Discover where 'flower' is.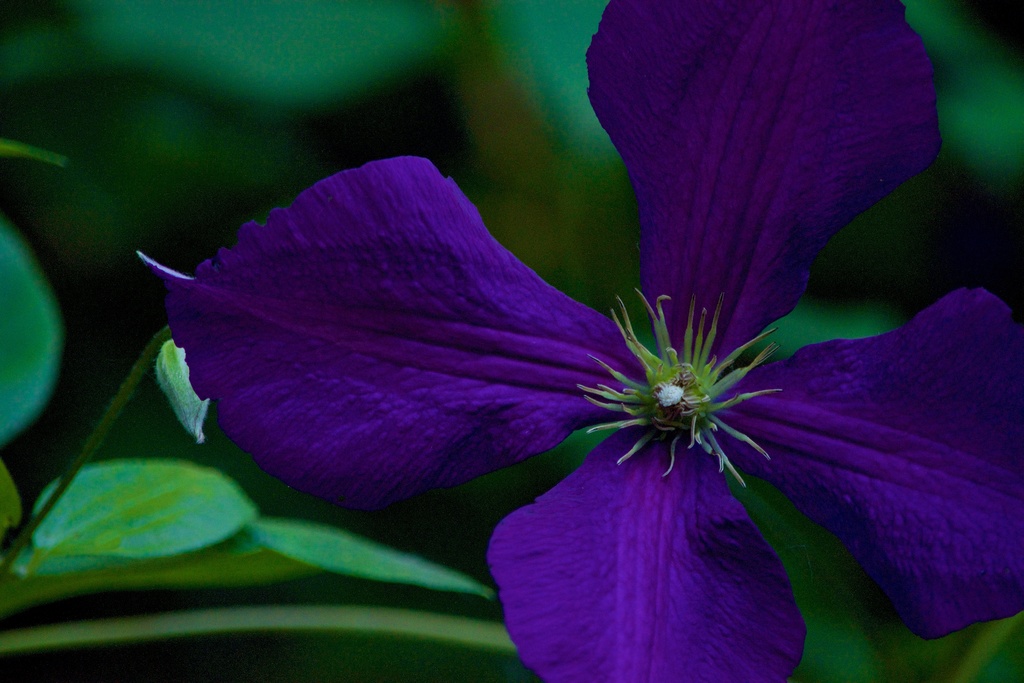
Discovered at (x1=132, y1=0, x2=1023, y2=682).
